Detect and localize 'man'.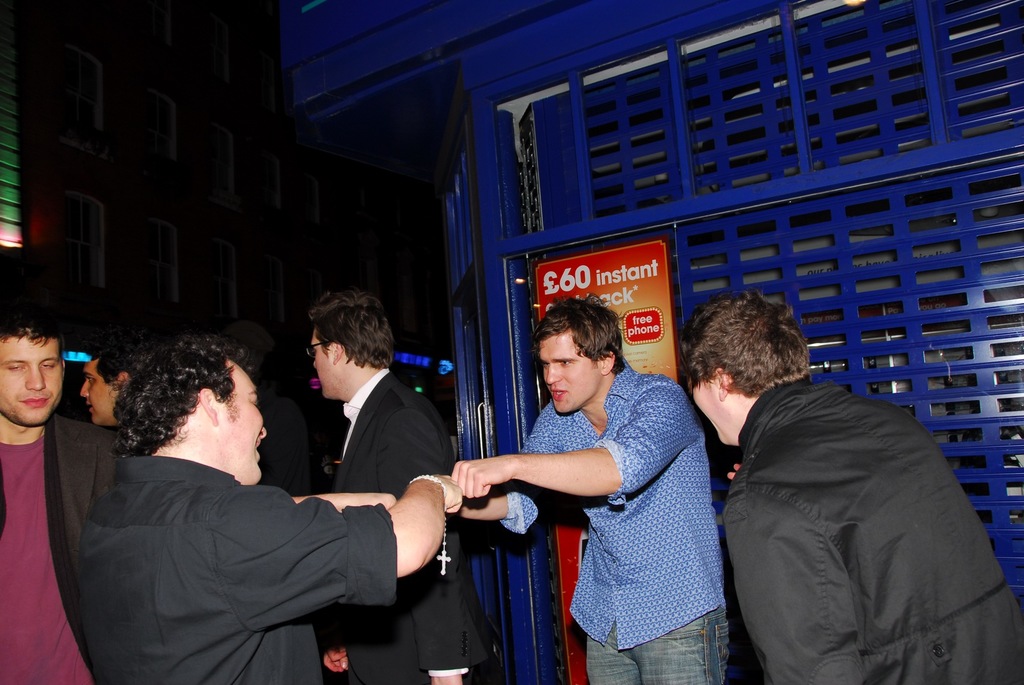
Localized at box=[316, 287, 504, 684].
